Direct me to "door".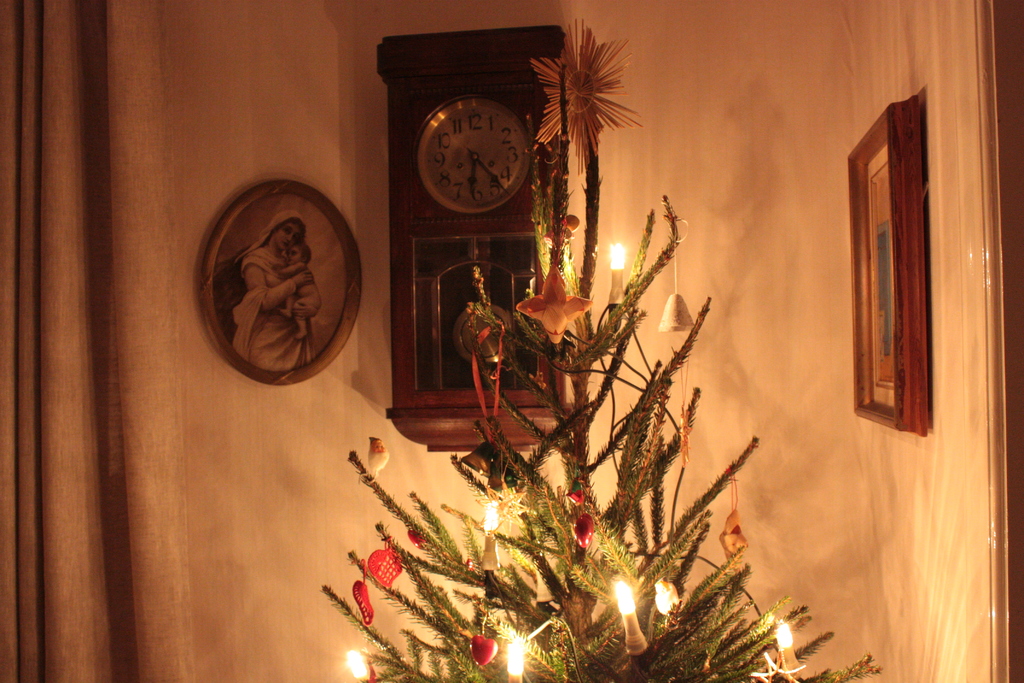
Direction: left=830, top=77, right=986, bottom=463.
